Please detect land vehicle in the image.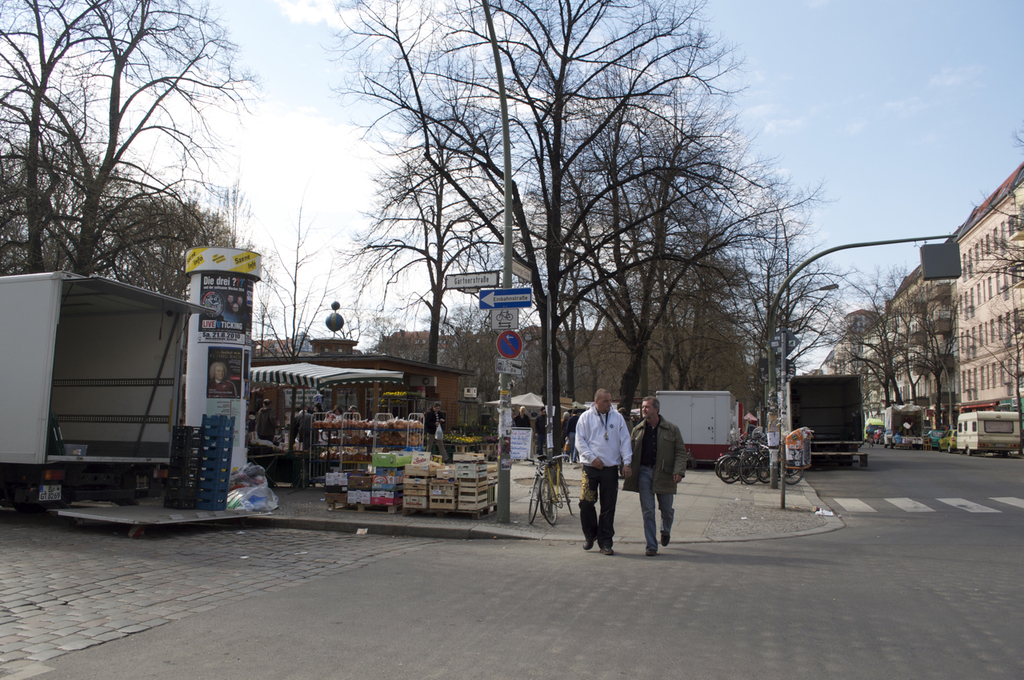
<region>957, 410, 1023, 453</region>.
